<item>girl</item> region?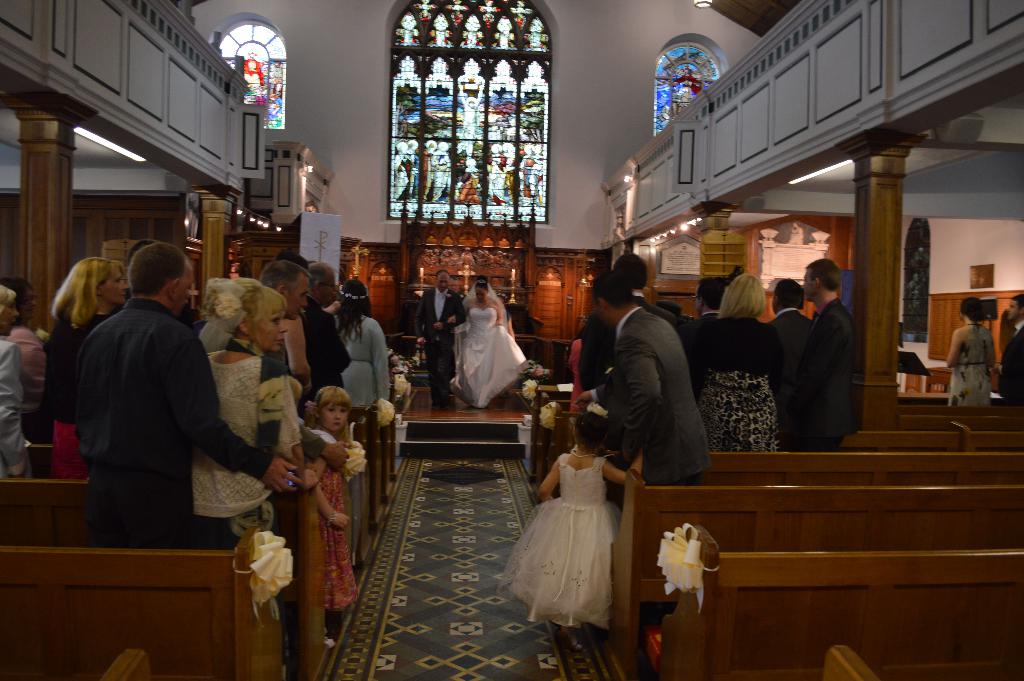
<box>307,386,359,648</box>
